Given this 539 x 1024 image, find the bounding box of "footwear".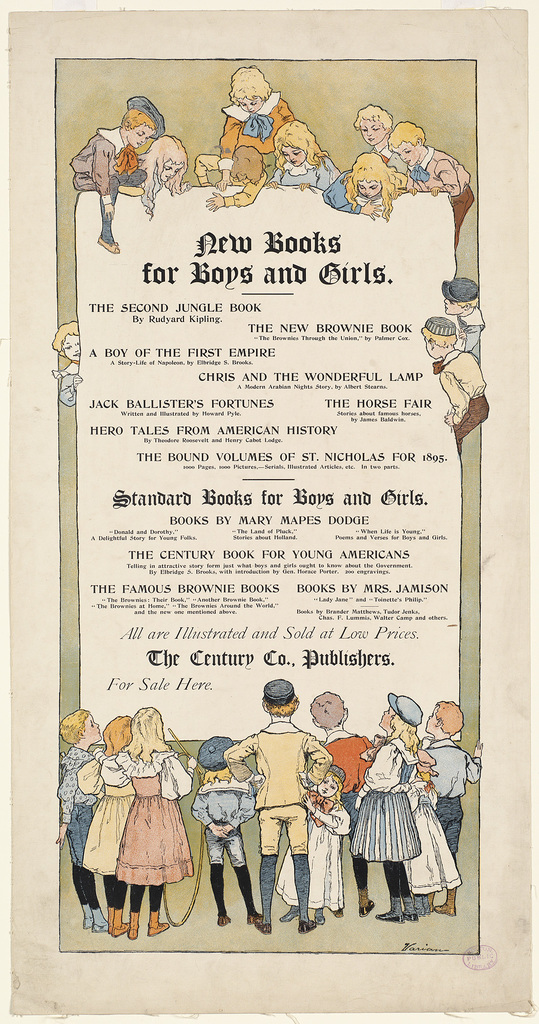
Rect(281, 900, 300, 921).
